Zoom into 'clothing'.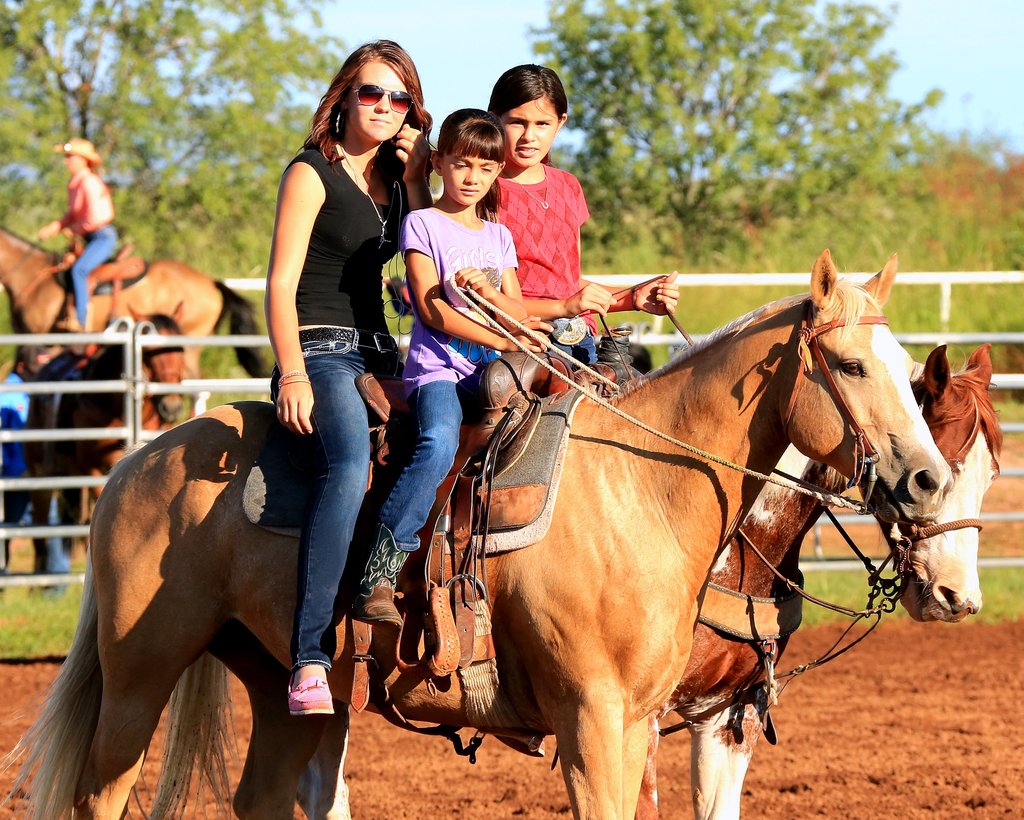
Zoom target: [479, 161, 592, 372].
